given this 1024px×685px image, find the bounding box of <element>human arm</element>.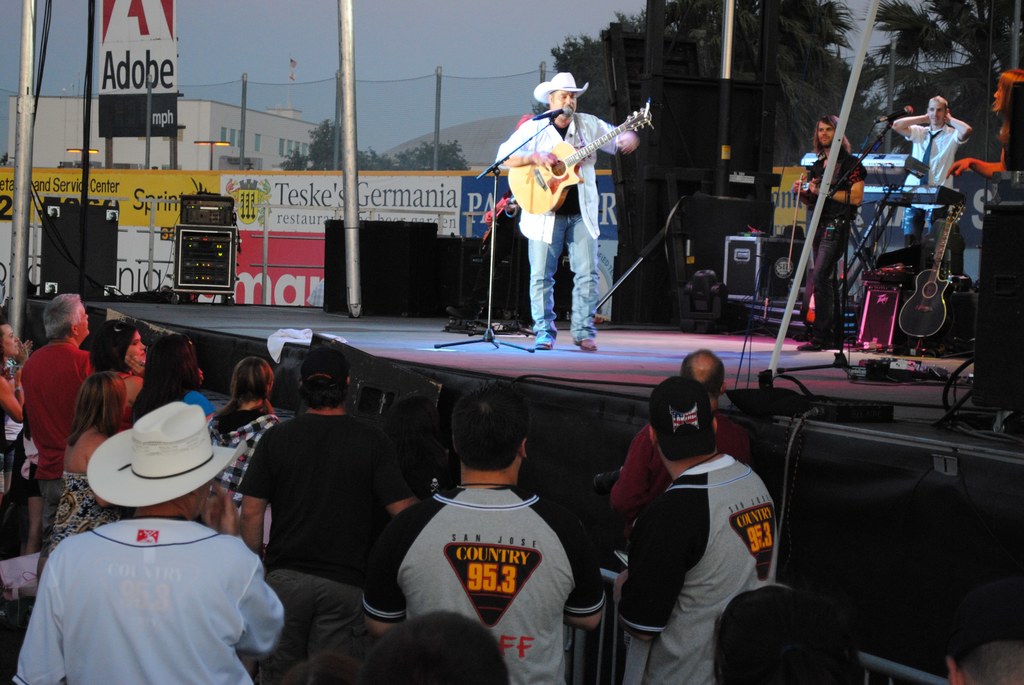
(x1=950, y1=109, x2=974, y2=154).
